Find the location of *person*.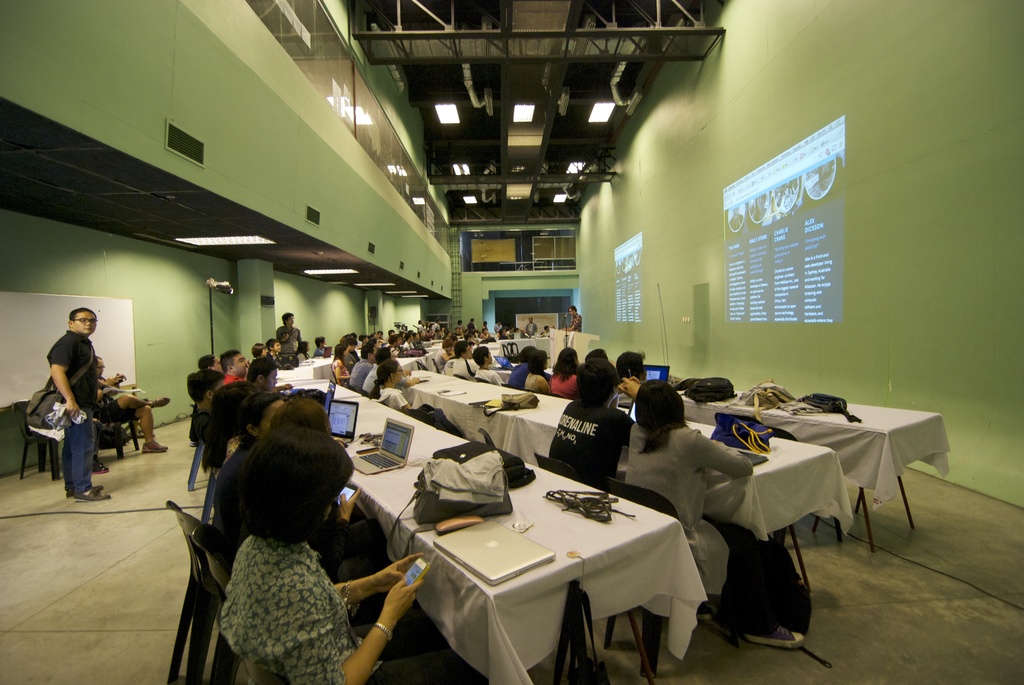
Location: 440:337:480:382.
